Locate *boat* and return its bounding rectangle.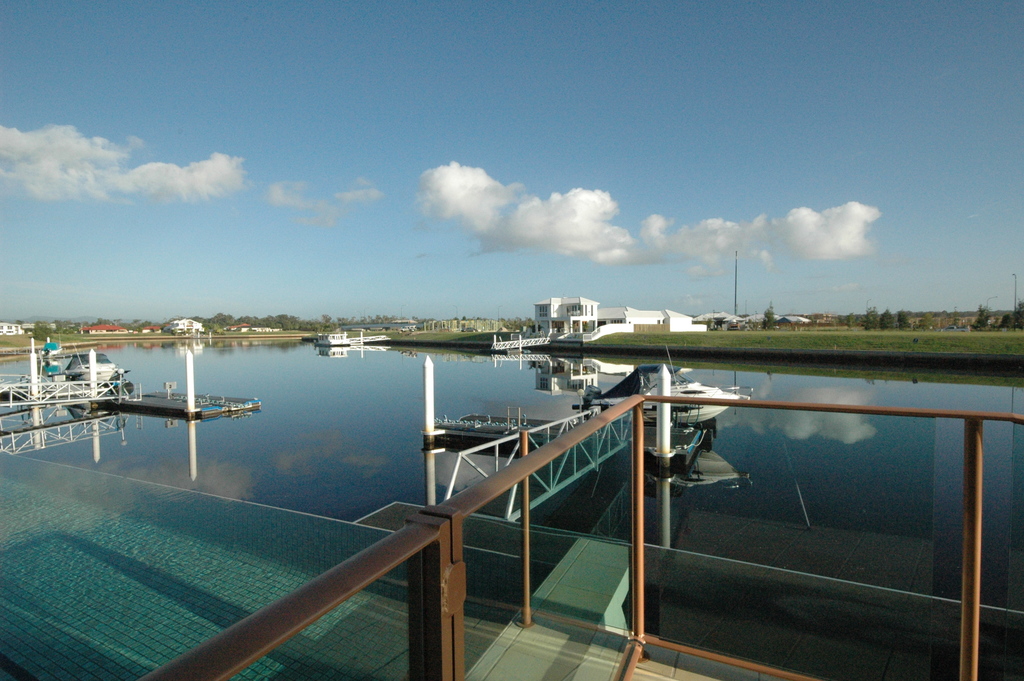
crop(58, 354, 125, 384).
